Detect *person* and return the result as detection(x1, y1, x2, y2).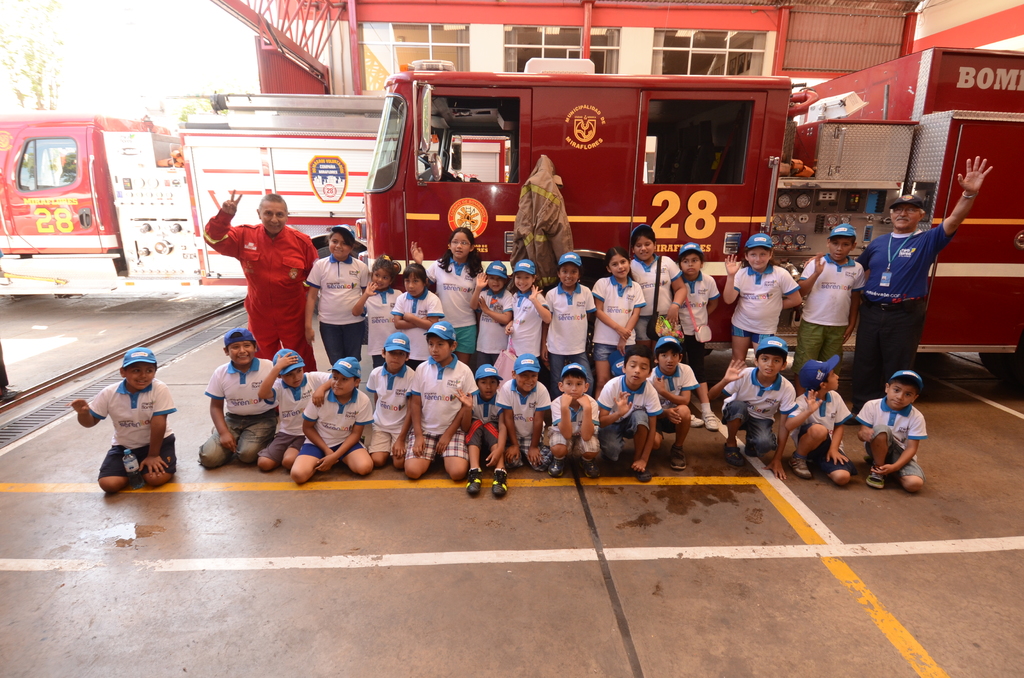
detection(349, 259, 404, 367).
